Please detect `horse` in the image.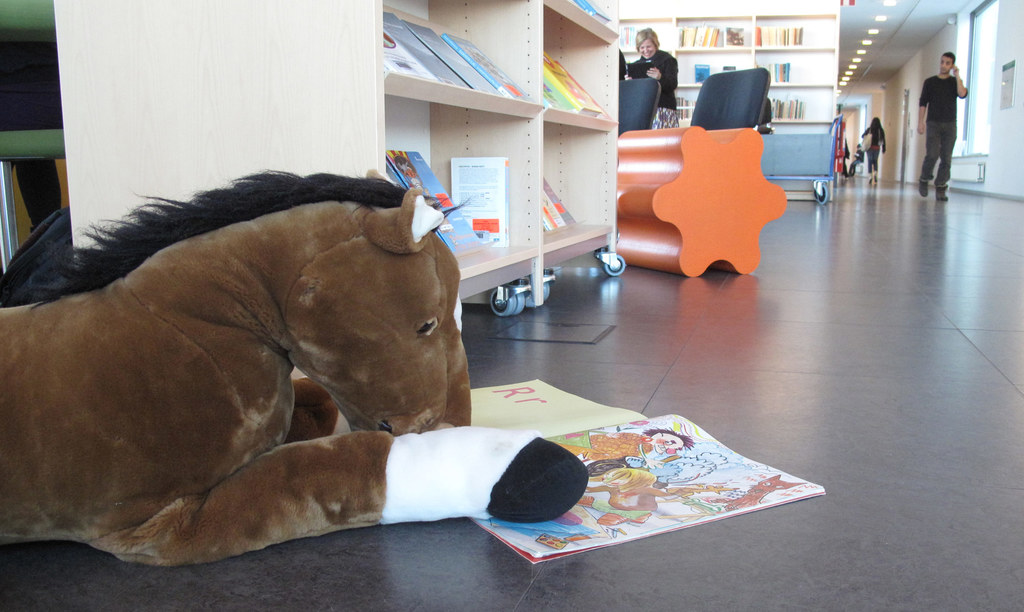
select_region(0, 163, 591, 571).
